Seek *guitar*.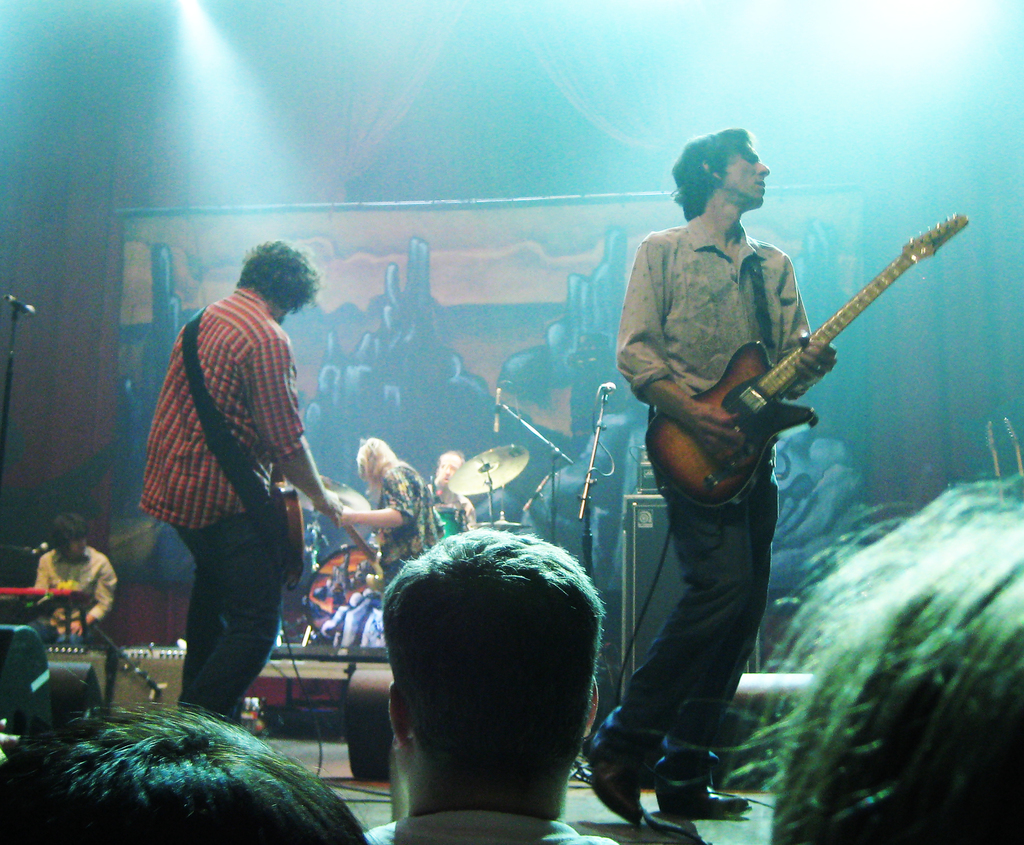
bbox=[642, 209, 972, 508].
